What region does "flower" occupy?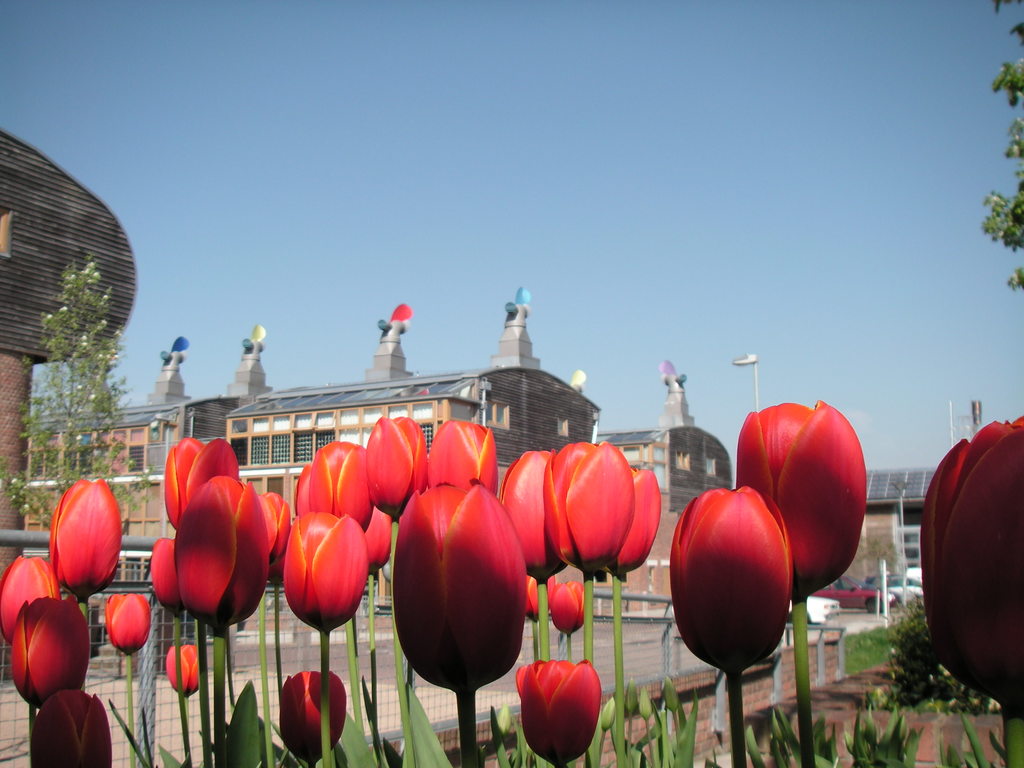
box=[105, 594, 156, 655].
